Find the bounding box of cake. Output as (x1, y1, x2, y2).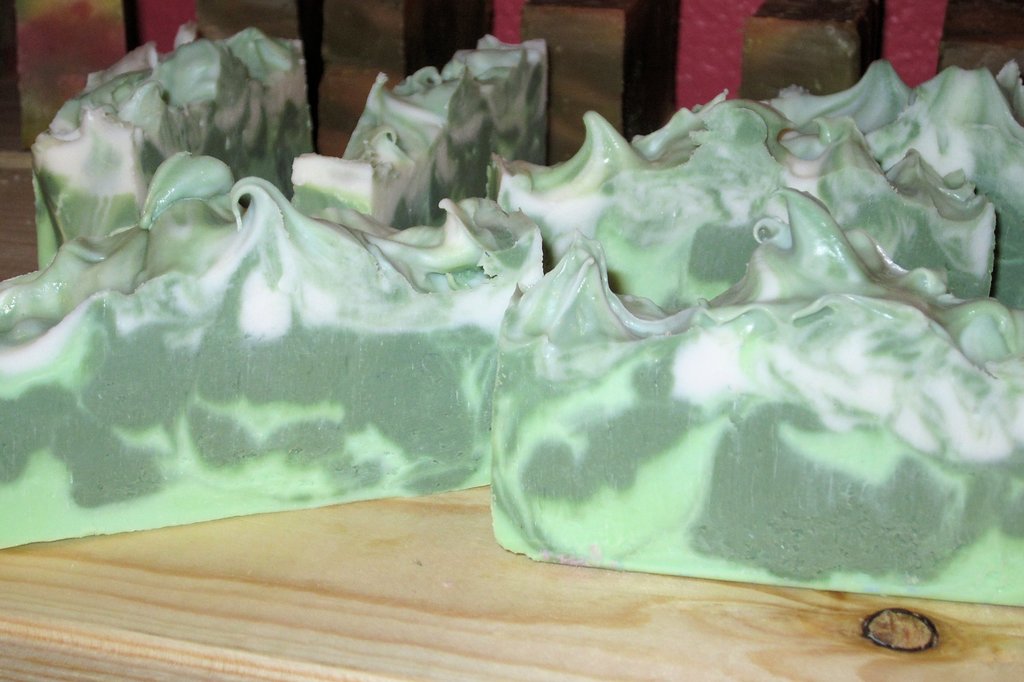
(29, 28, 304, 267).
